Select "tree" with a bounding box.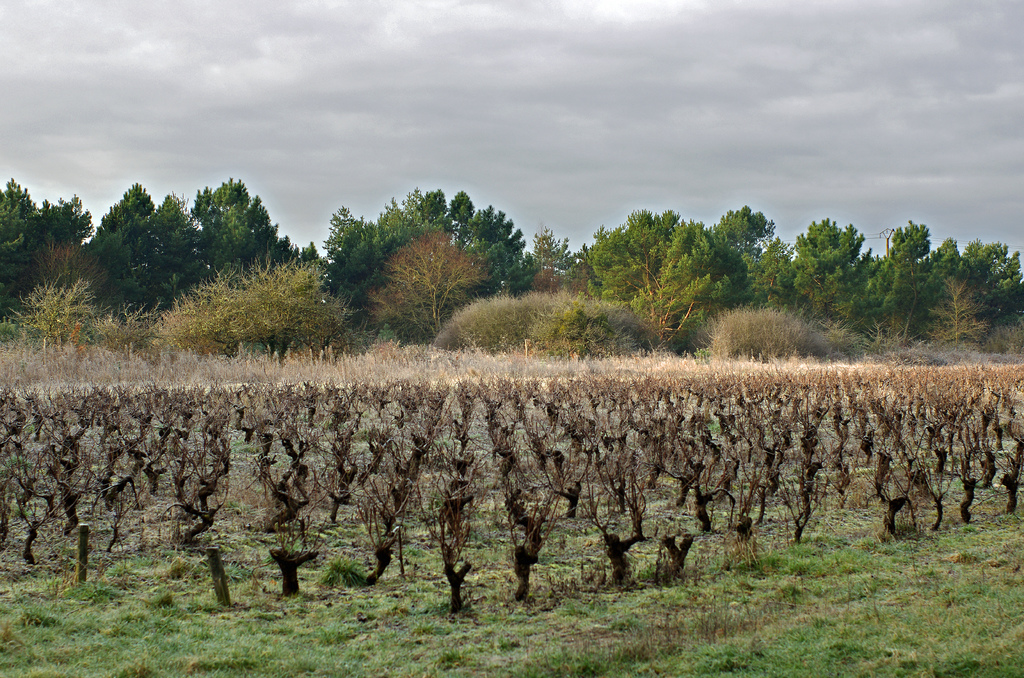
x1=85, y1=181, x2=155, y2=239.
